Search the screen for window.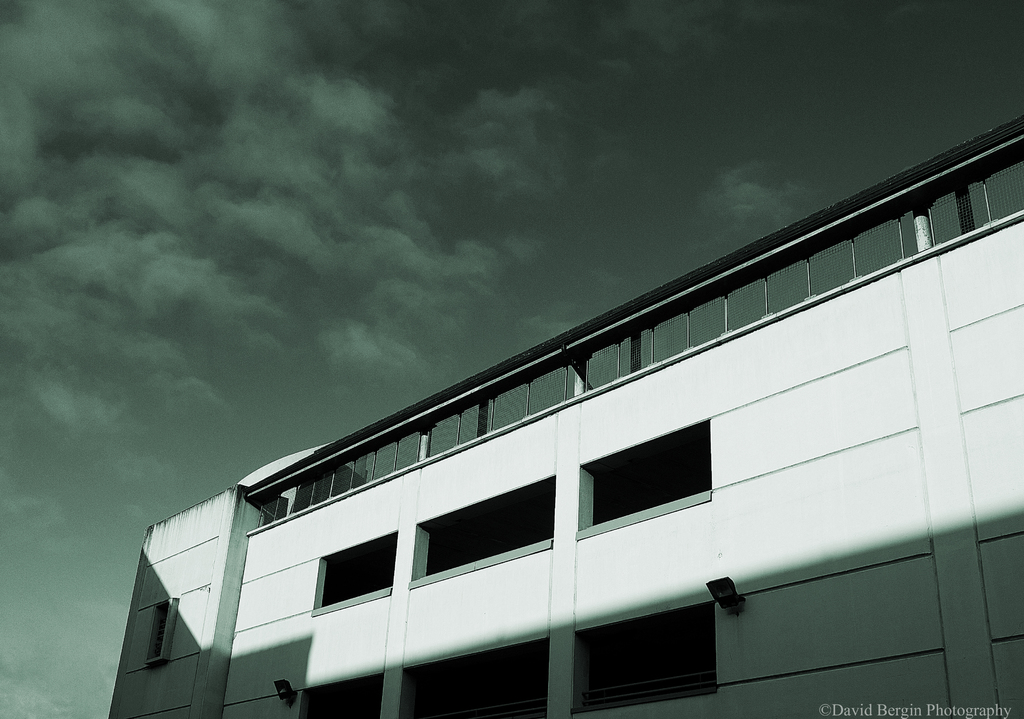
Found at {"x1": 409, "y1": 478, "x2": 556, "y2": 581}.
